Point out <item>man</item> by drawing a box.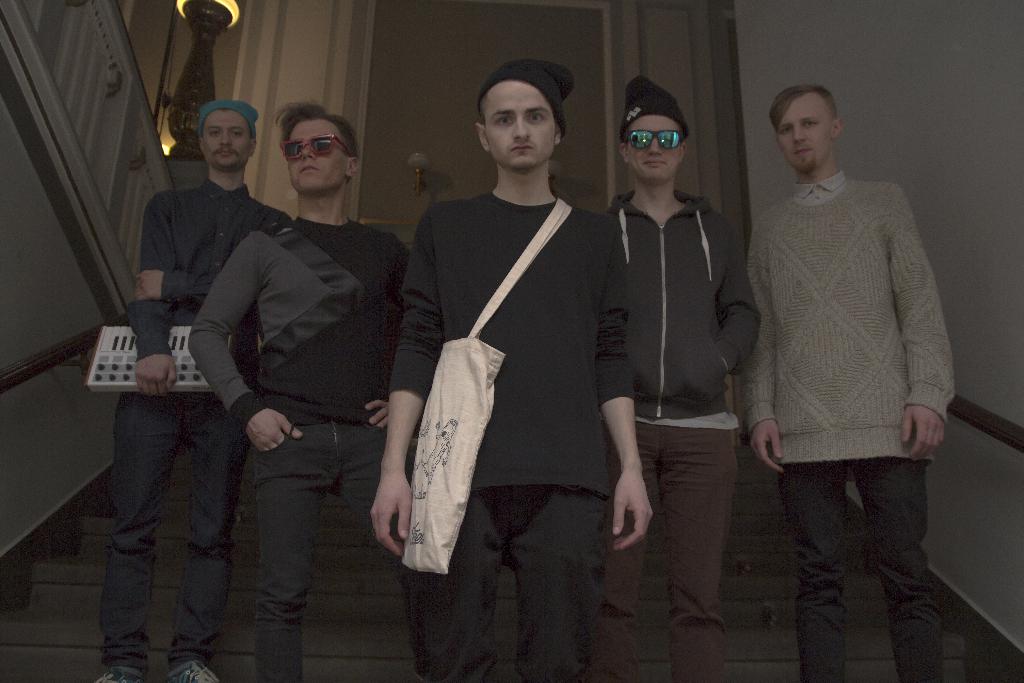
rect(588, 74, 761, 682).
